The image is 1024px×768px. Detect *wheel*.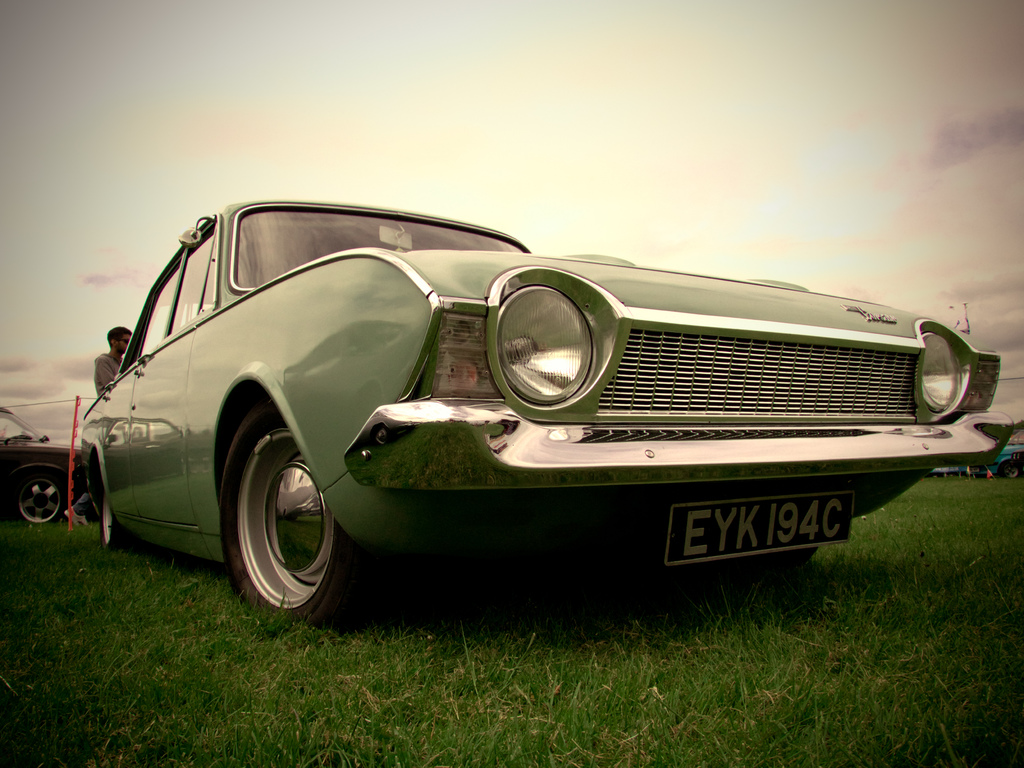
Detection: (left=15, top=476, right=69, bottom=525).
